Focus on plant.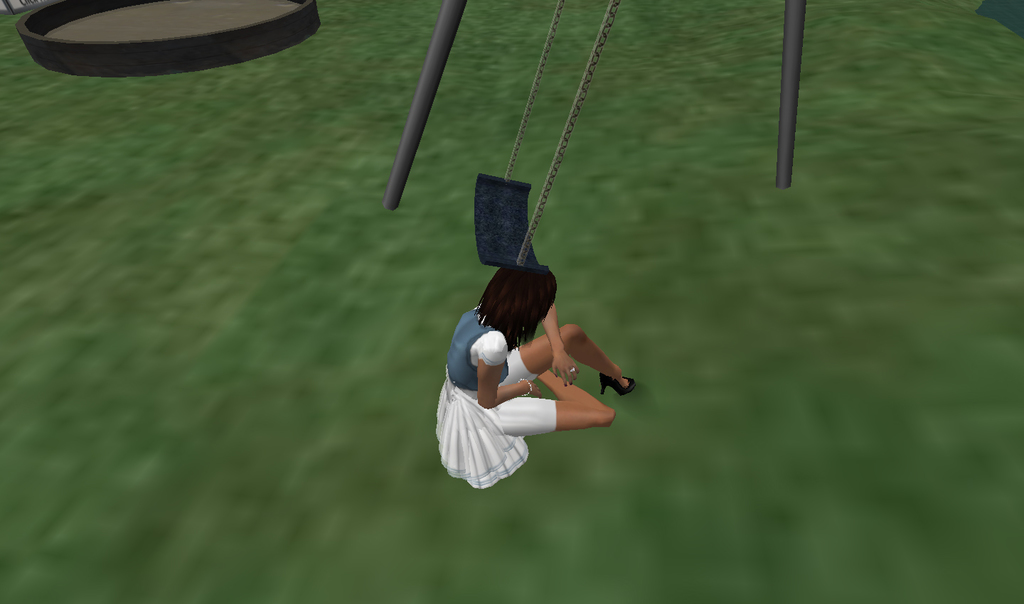
Focused at 0, 0, 1023, 603.
